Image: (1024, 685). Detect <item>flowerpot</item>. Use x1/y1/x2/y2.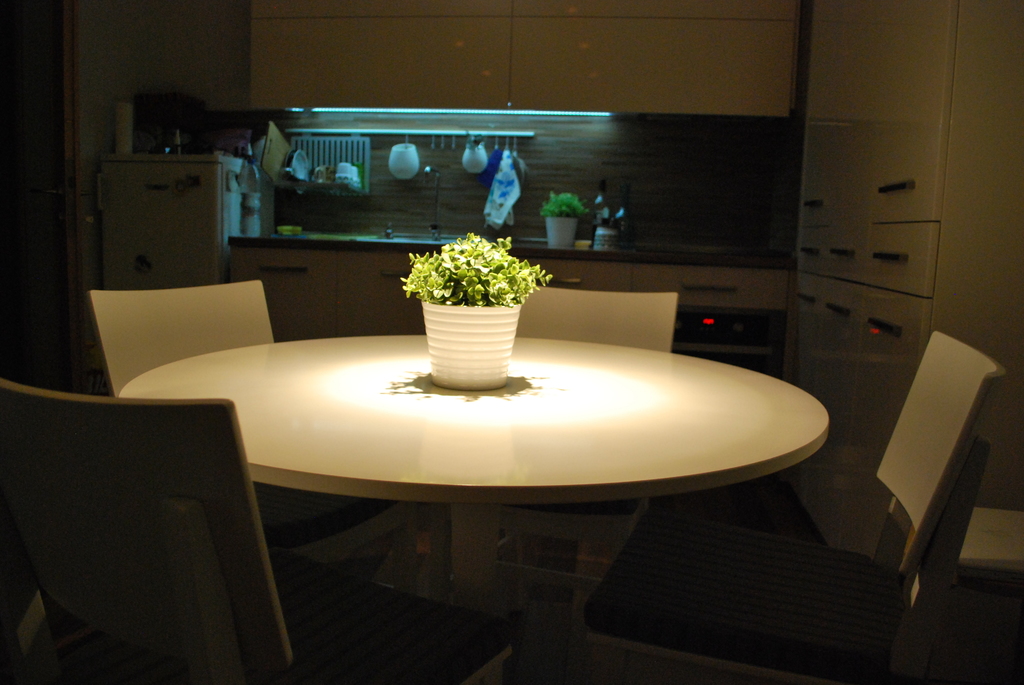
403/253/531/381.
